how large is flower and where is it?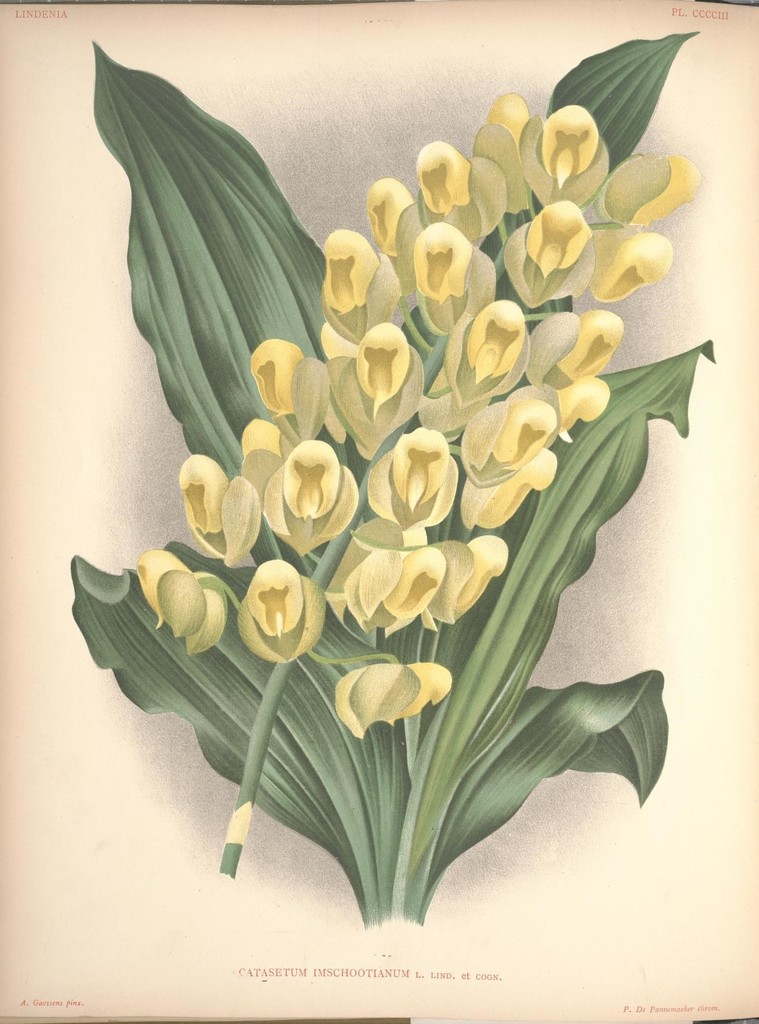
Bounding box: region(242, 563, 330, 666).
